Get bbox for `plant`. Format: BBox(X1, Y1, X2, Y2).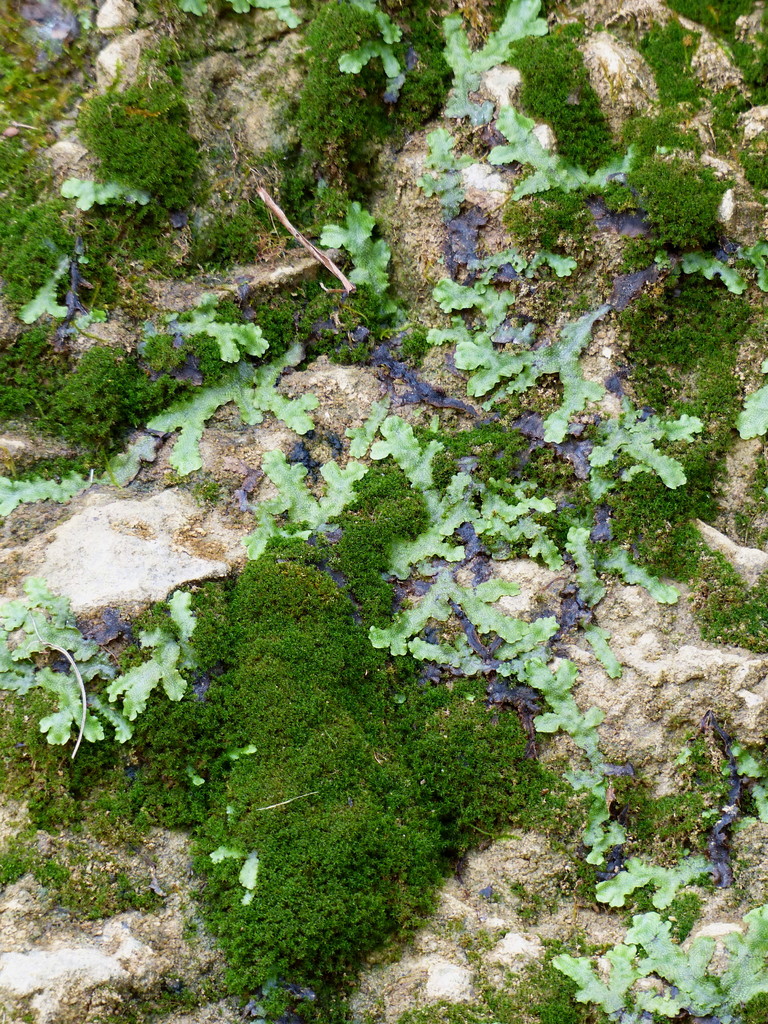
BBox(68, 870, 150, 919).
